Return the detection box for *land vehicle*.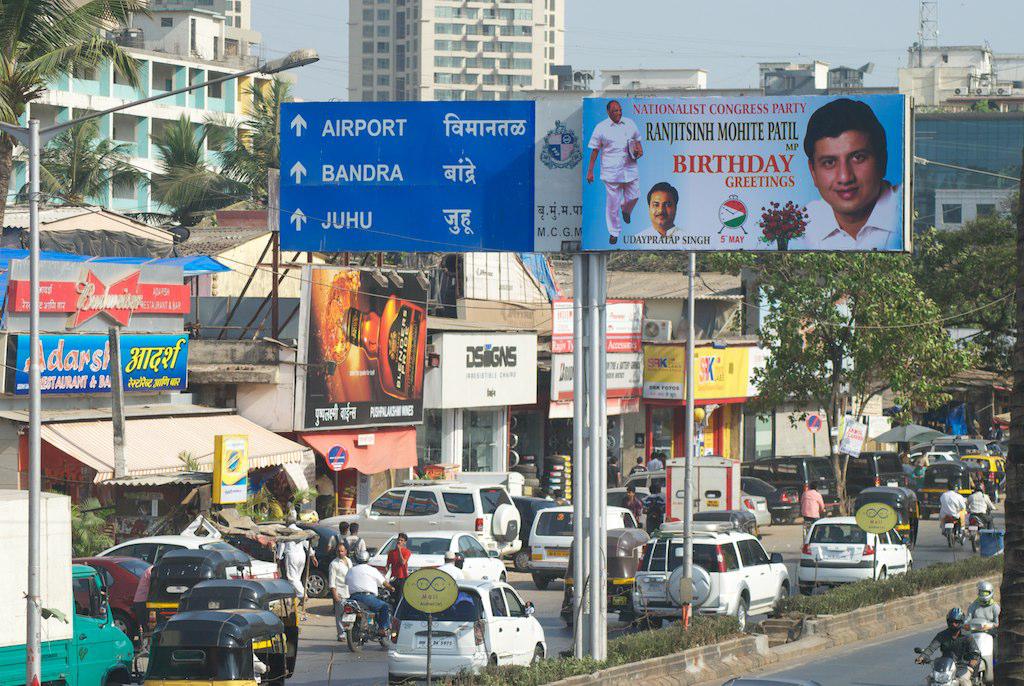
region(0, 485, 133, 682).
